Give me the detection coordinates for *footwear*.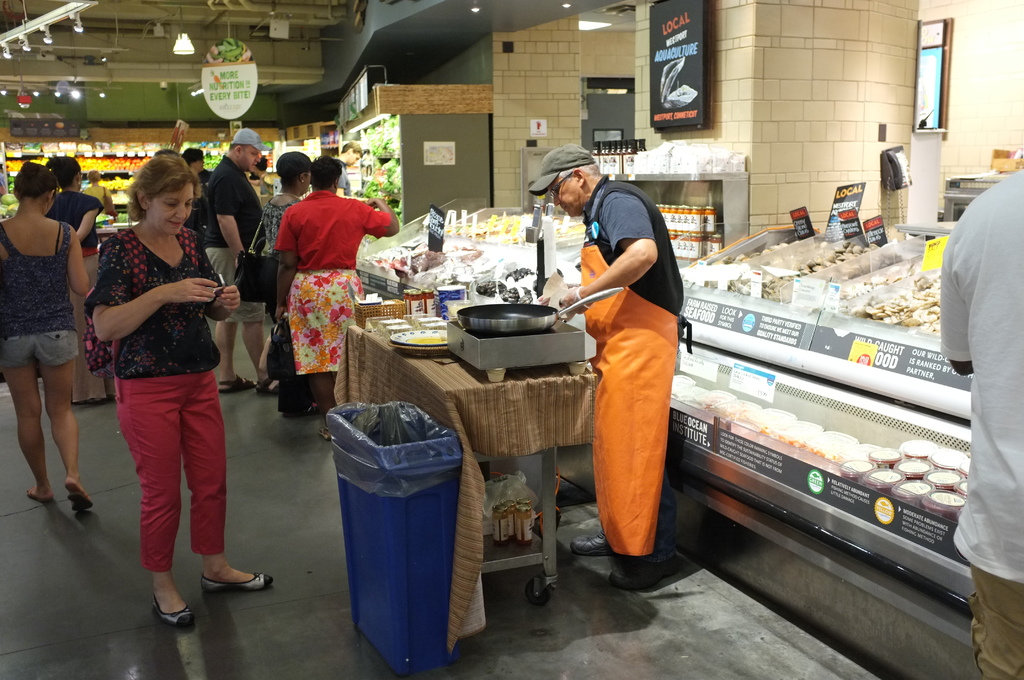
bbox=(154, 593, 195, 627).
